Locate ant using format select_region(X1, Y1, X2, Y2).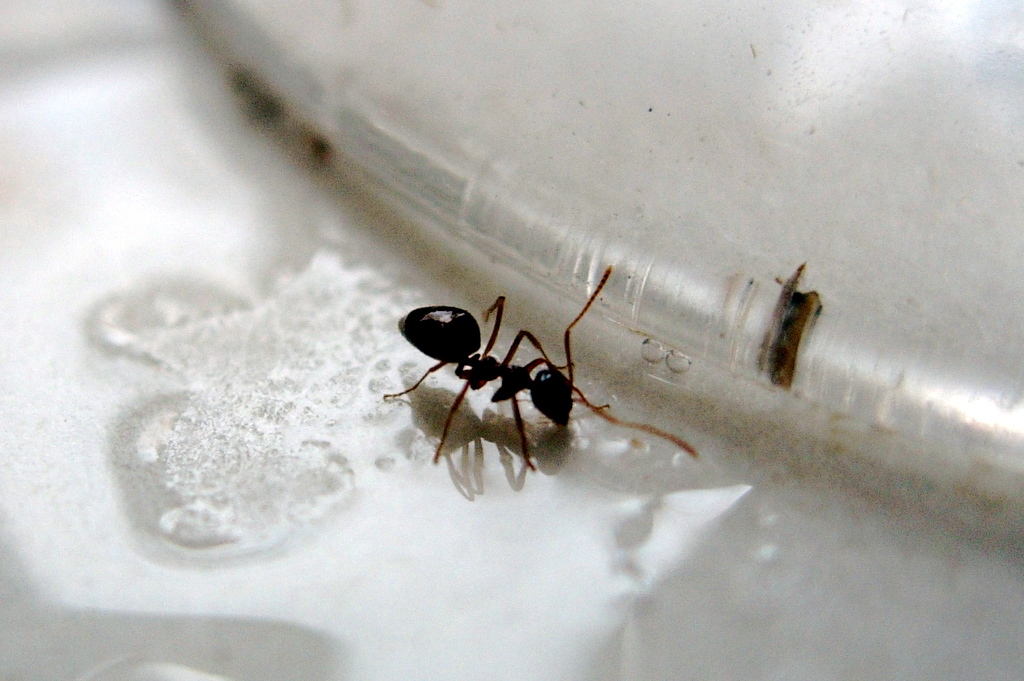
select_region(380, 261, 698, 477).
